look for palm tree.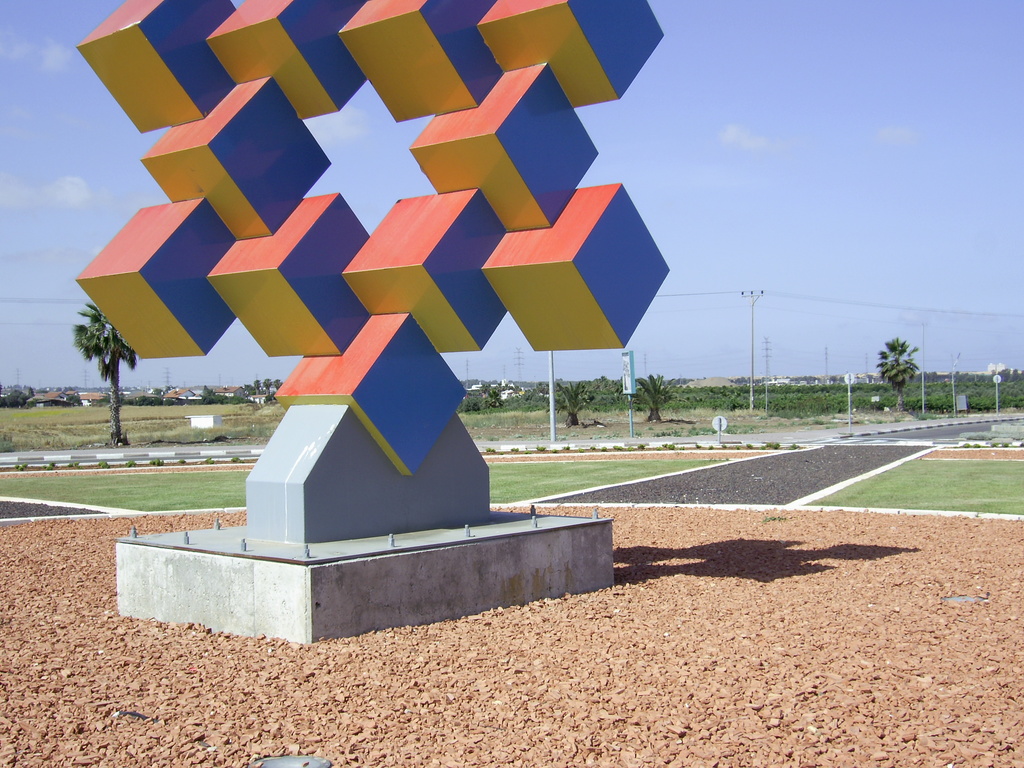
Found: (left=637, top=367, right=664, bottom=433).
